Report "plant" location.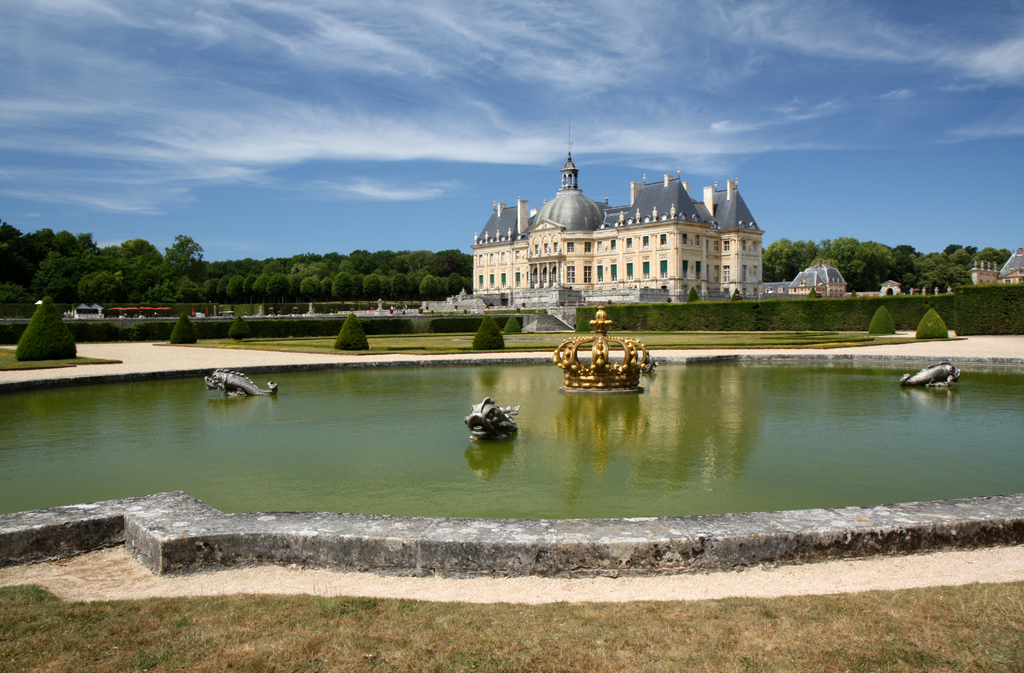
Report: bbox=(807, 285, 815, 298).
